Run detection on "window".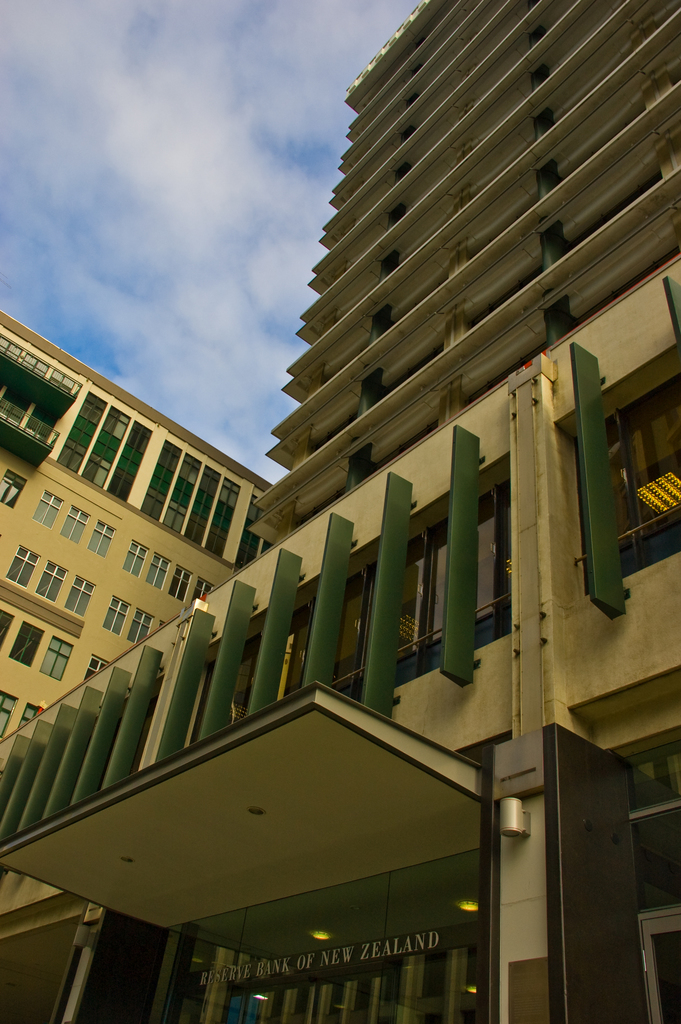
Result: crop(191, 477, 521, 748).
